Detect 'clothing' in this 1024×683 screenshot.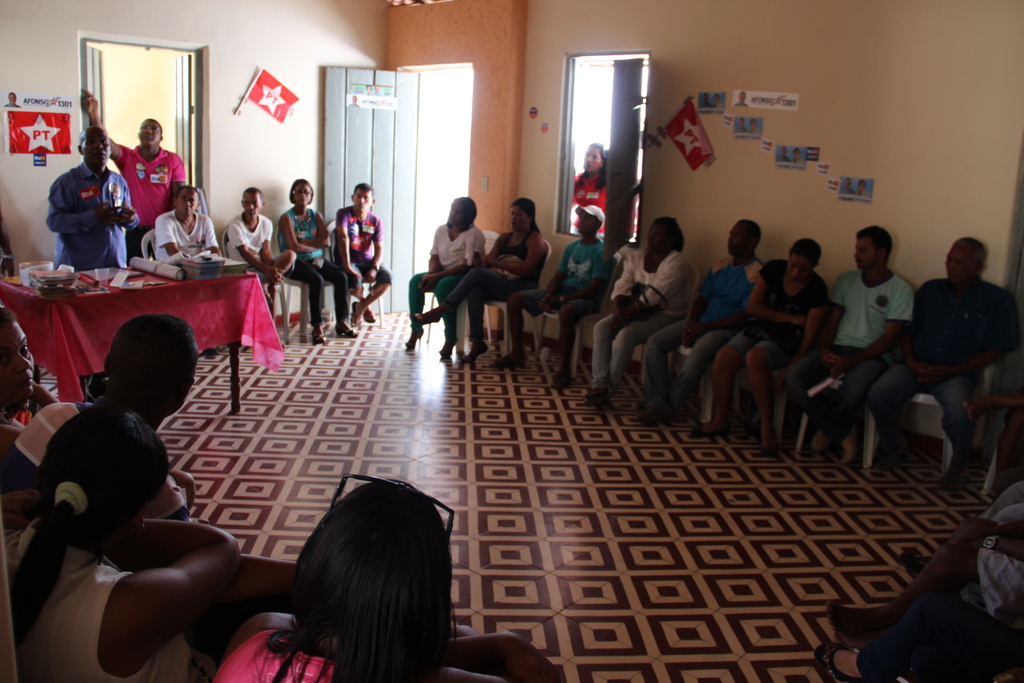
Detection: bbox=[513, 233, 618, 315].
